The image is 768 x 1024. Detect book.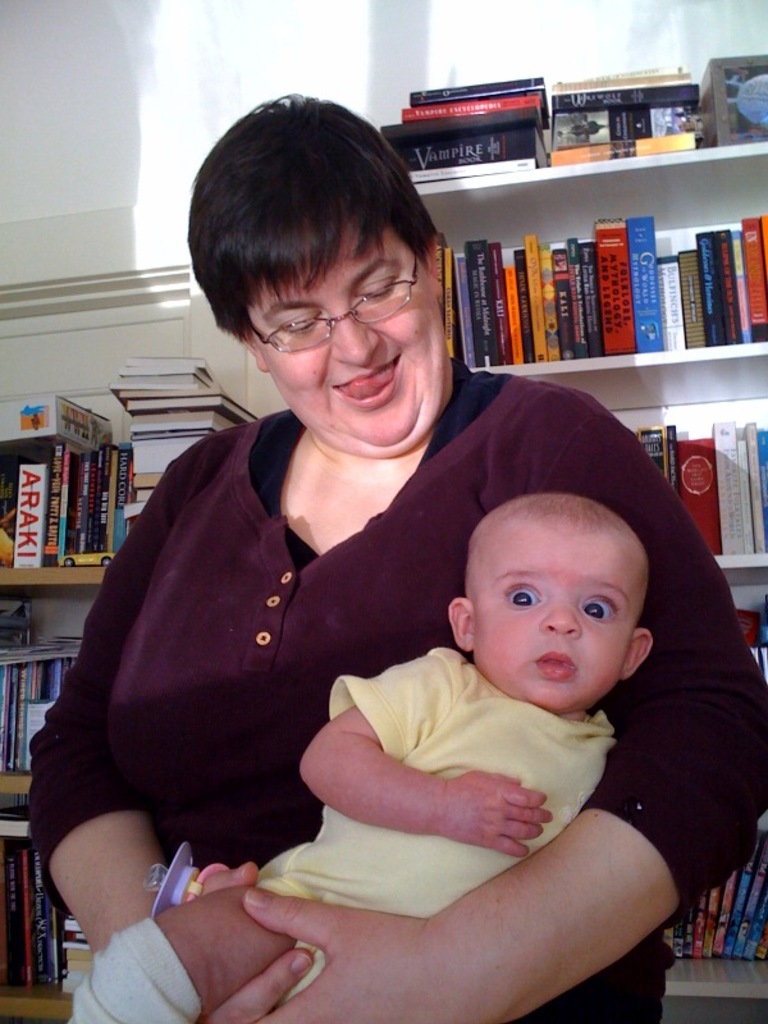
Detection: 627,216,664,351.
